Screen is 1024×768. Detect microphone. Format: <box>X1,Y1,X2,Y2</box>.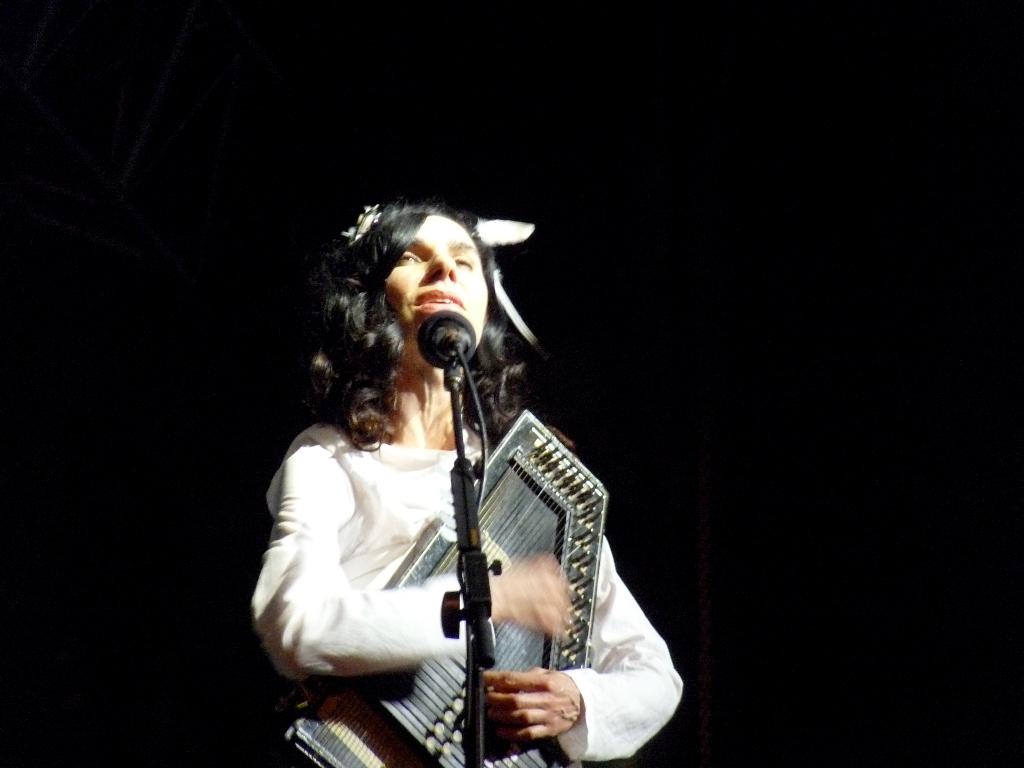
<box>406,305,483,406</box>.
